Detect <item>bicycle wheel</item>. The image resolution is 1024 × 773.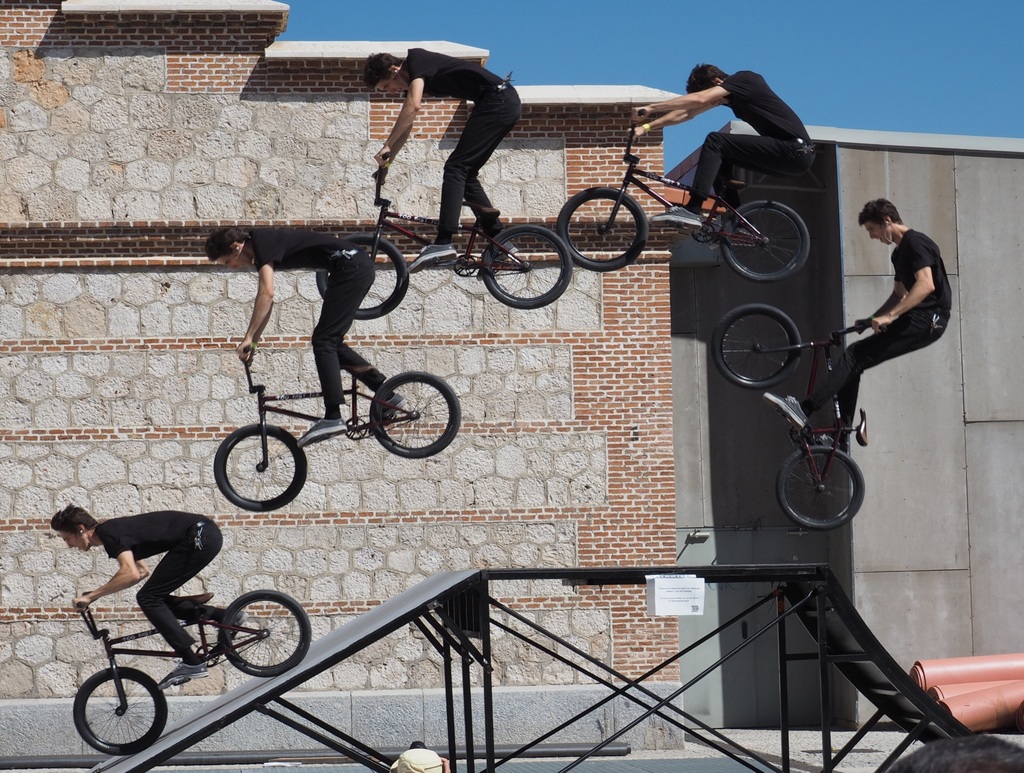
rect(711, 304, 800, 390).
